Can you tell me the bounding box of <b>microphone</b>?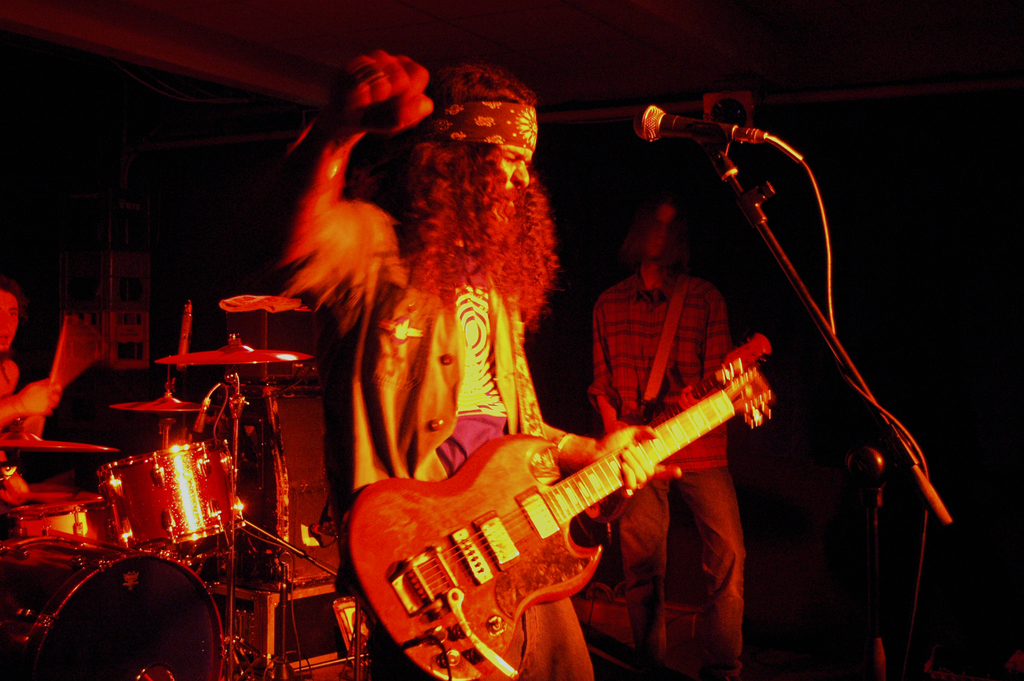
bbox=[639, 97, 769, 156].
